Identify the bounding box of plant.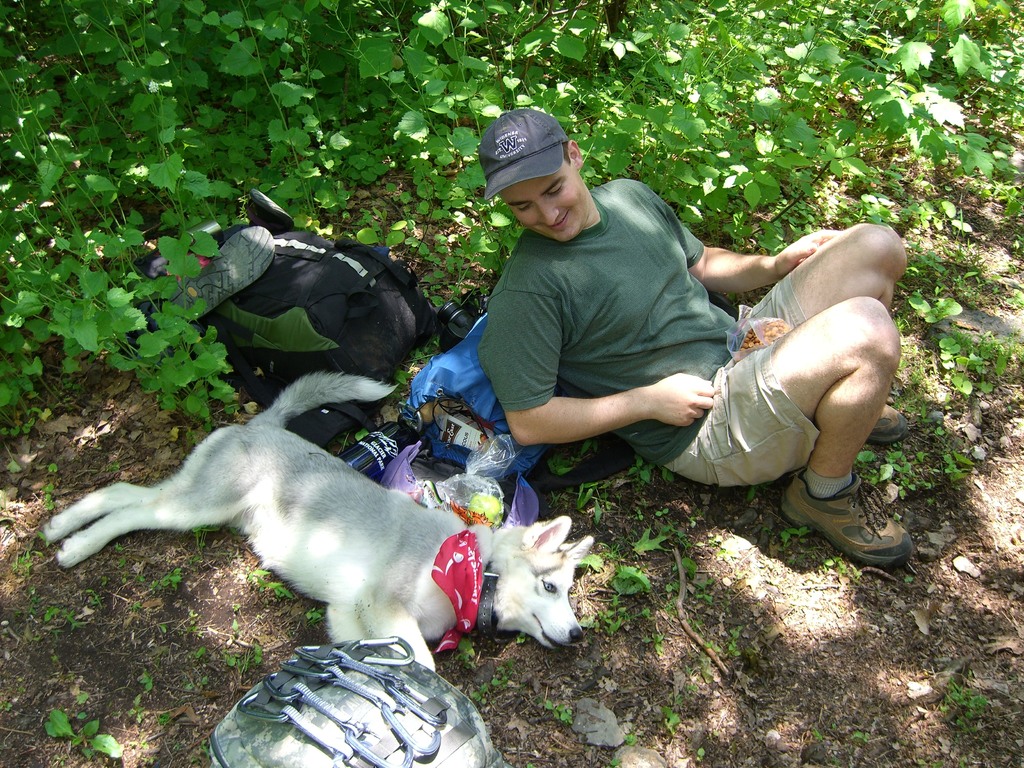
(x1=172, y1=740, x2=182, y2=753).
